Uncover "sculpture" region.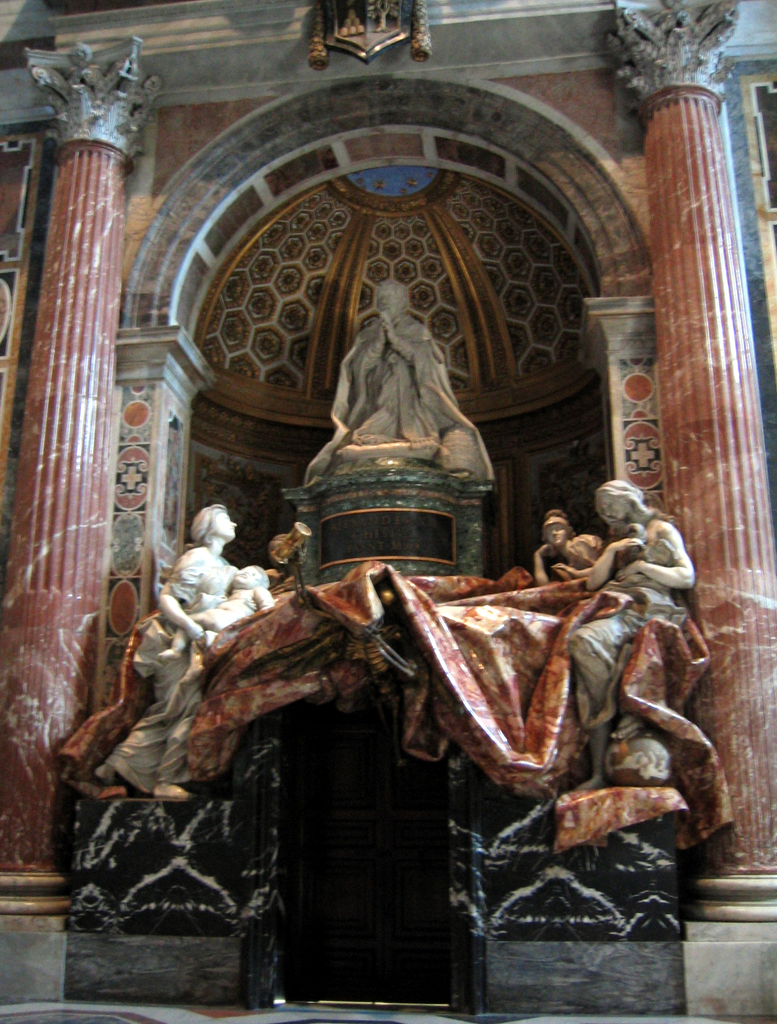
Uncovered: [x1=534, y1=504, x2=616, y2=586].
